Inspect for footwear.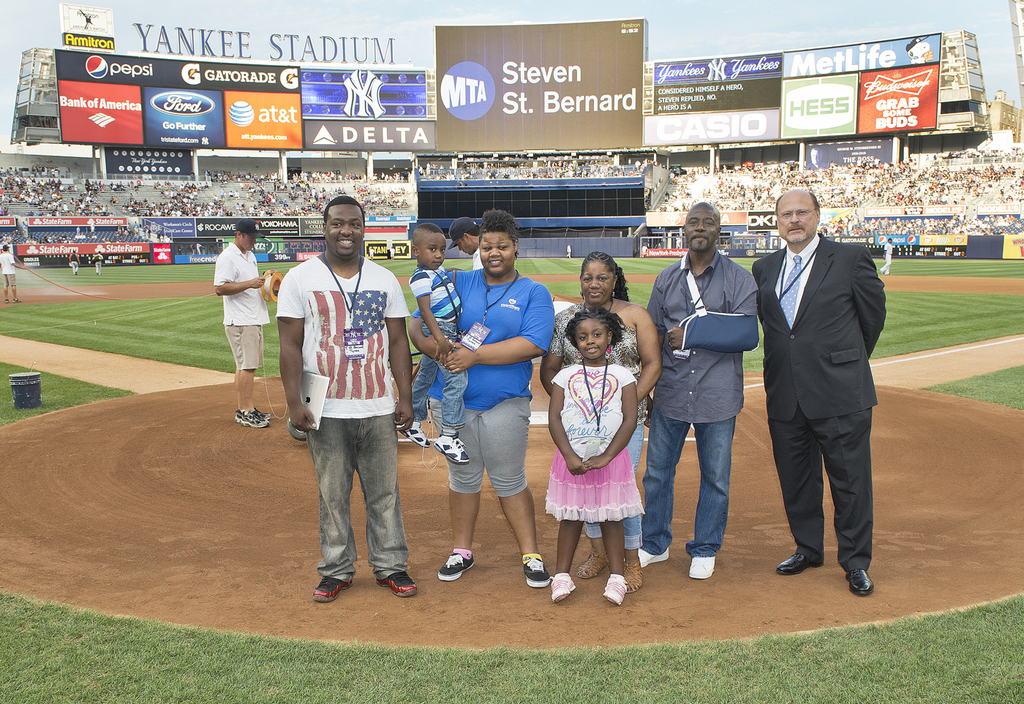
Inspection: pyautogui.locateOnScreen(602, 578, 623, 600).
